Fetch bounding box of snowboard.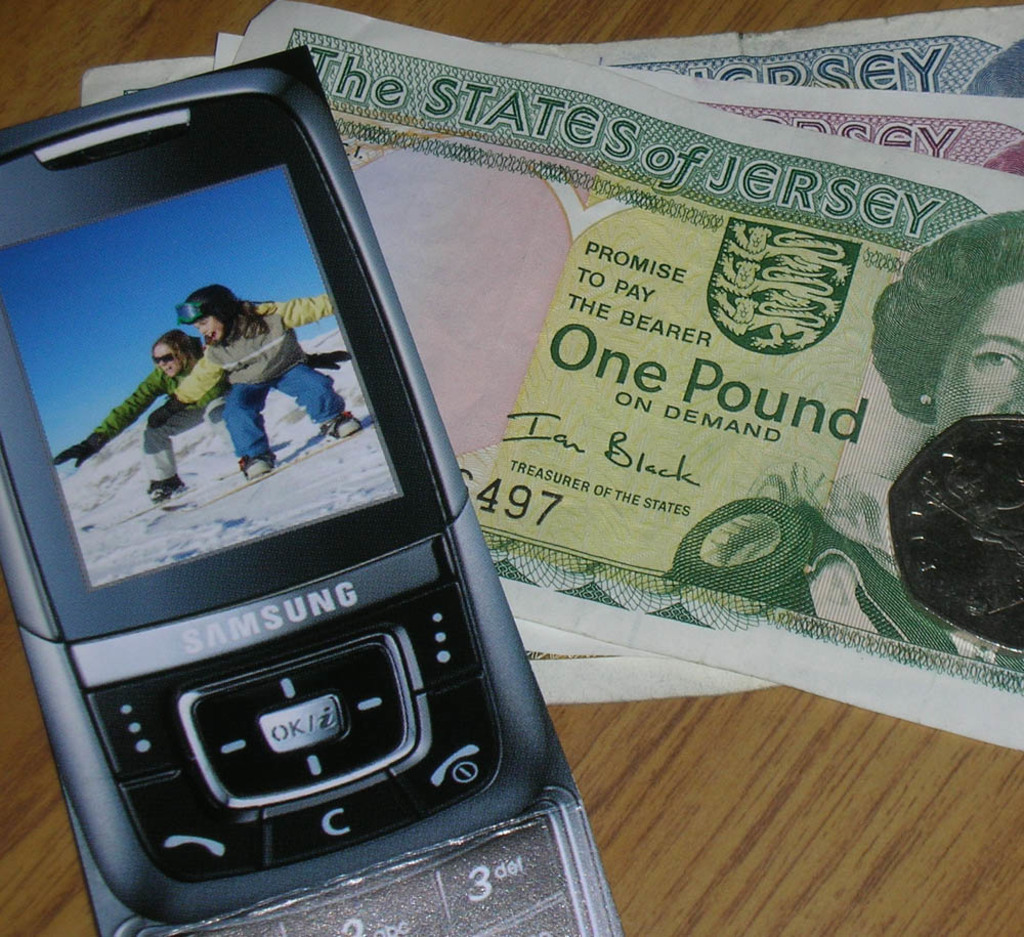
Bbox: 83, 430, 315, 529.
